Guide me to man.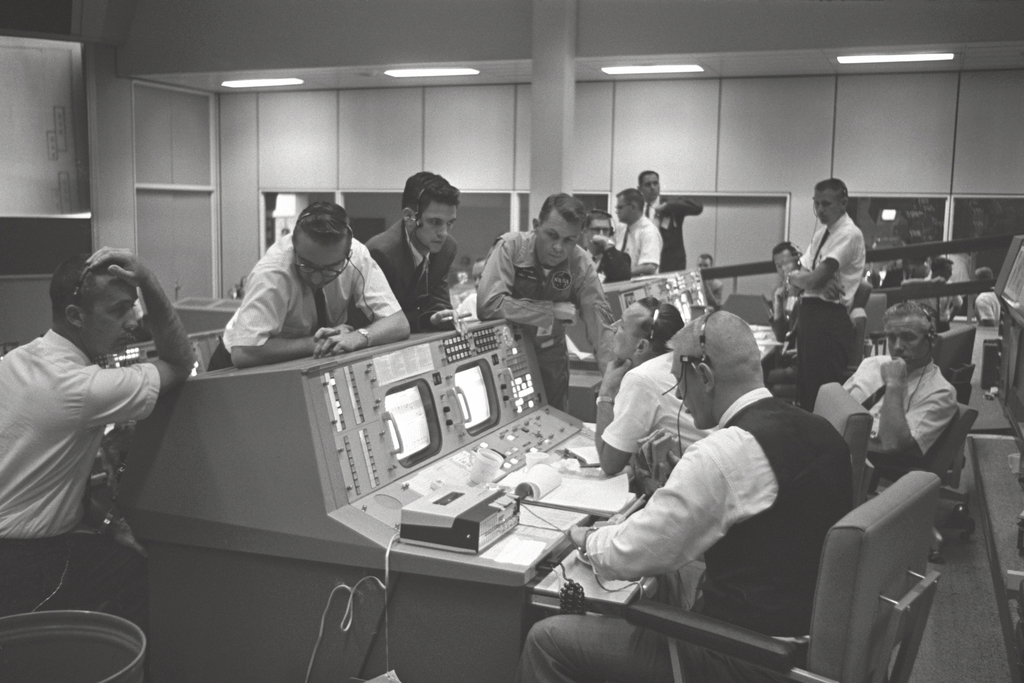
Guidance: 581:207:631:278.
